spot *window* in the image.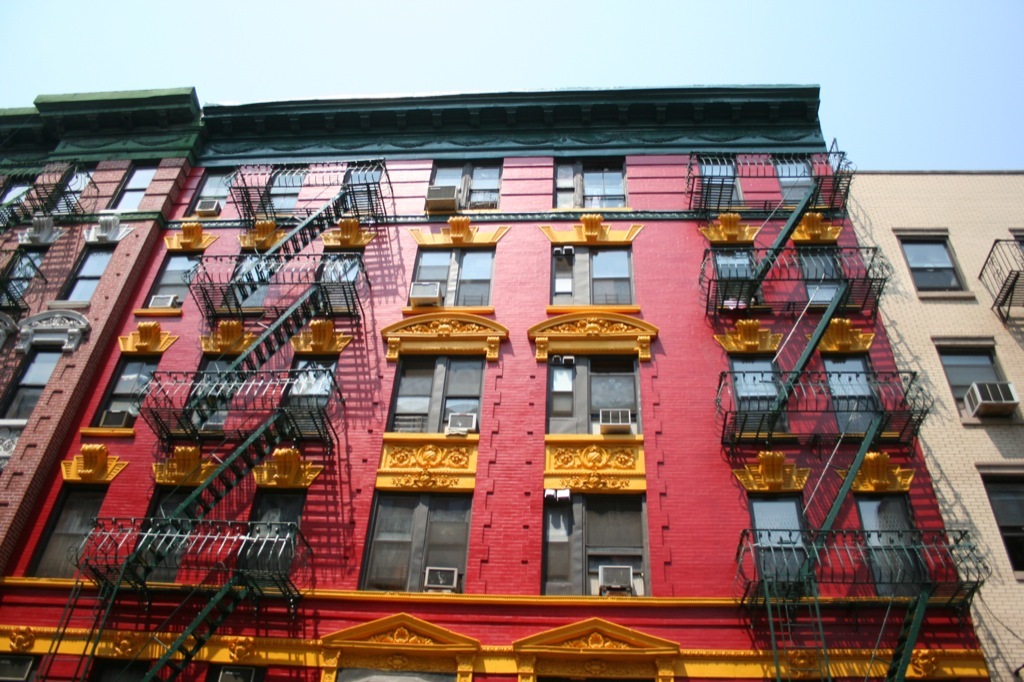
*window* found at 726:352:785:420.
